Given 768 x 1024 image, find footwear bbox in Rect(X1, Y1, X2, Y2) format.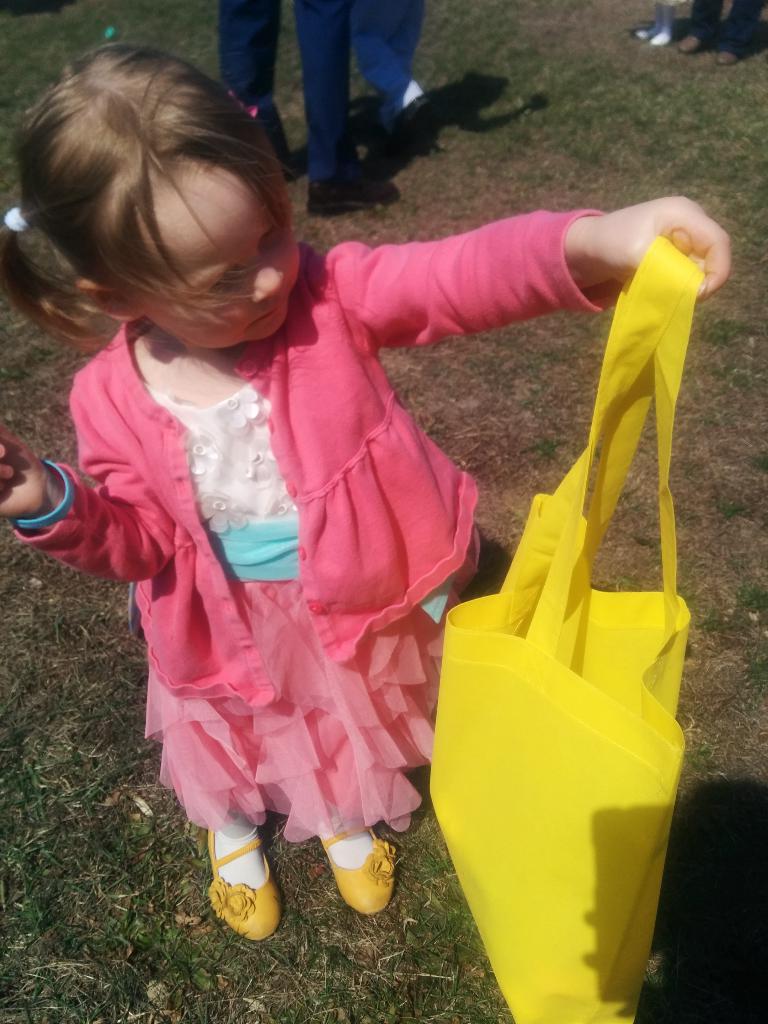
Rect(200, 845, 285, 948).
